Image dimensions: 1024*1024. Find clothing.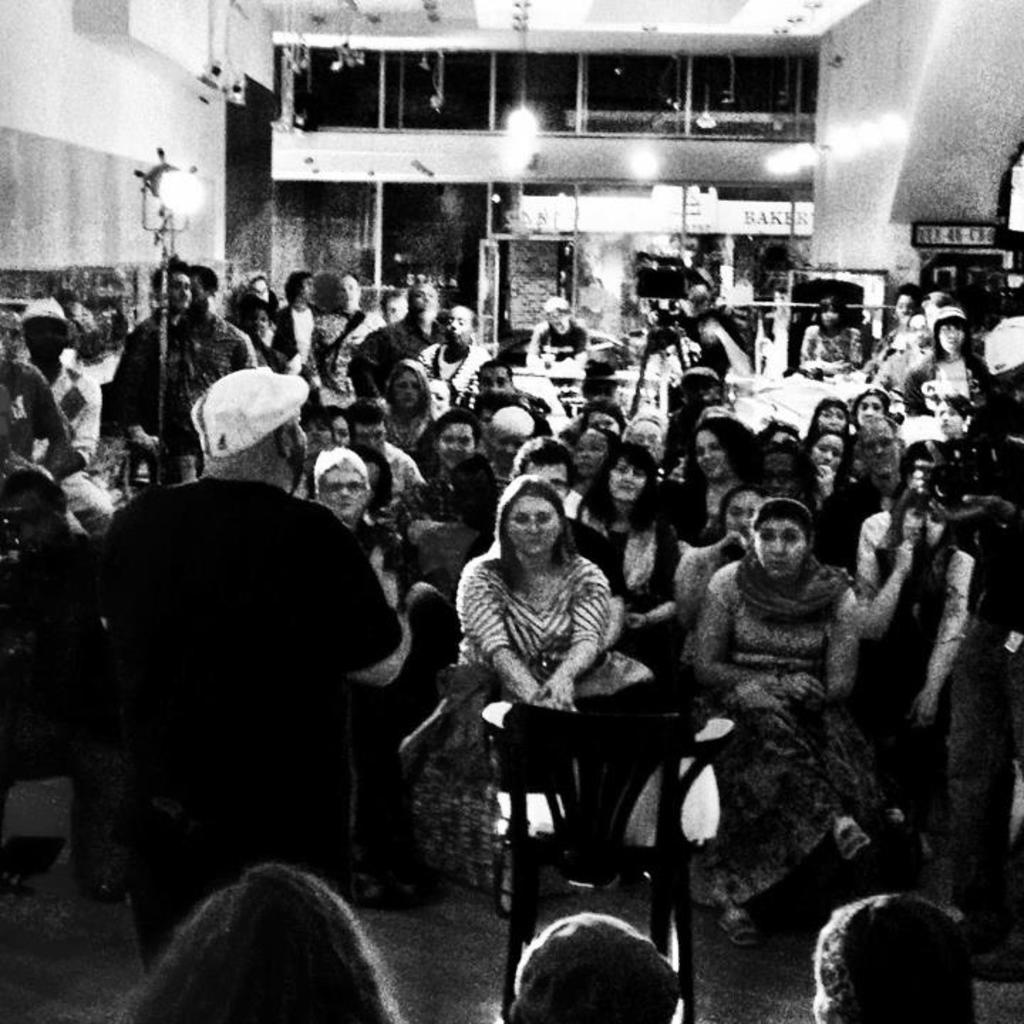
box=[417, 343, 492, 404].
